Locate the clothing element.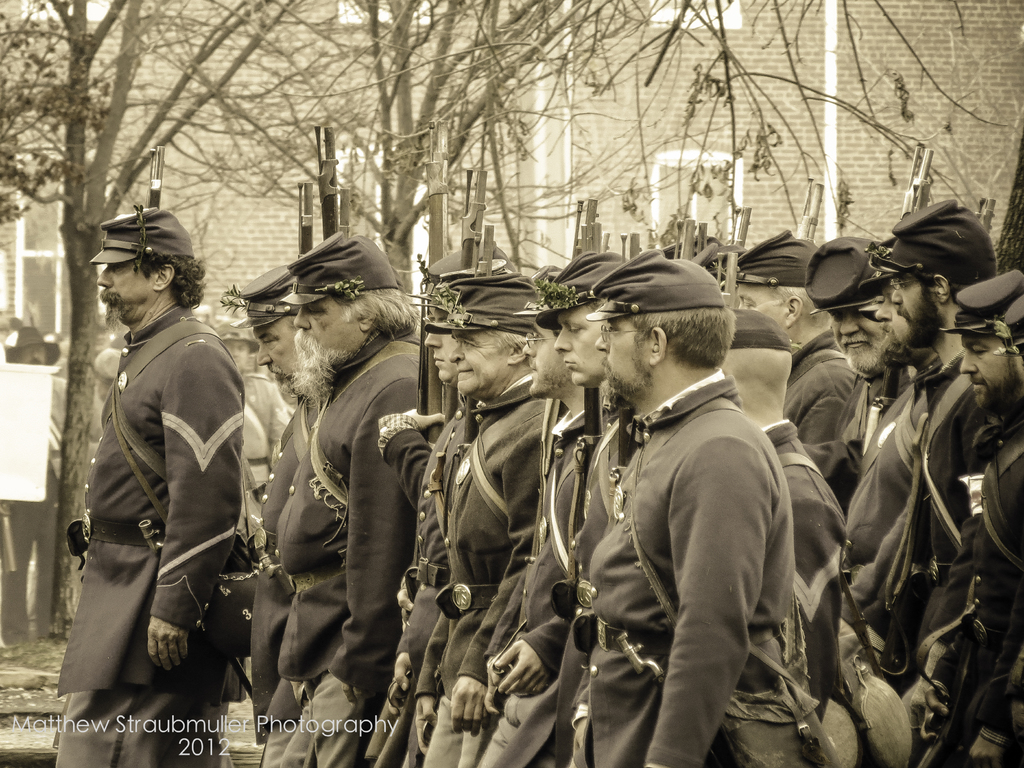
Element bbox: select_region(508, 241, 627, 313).
